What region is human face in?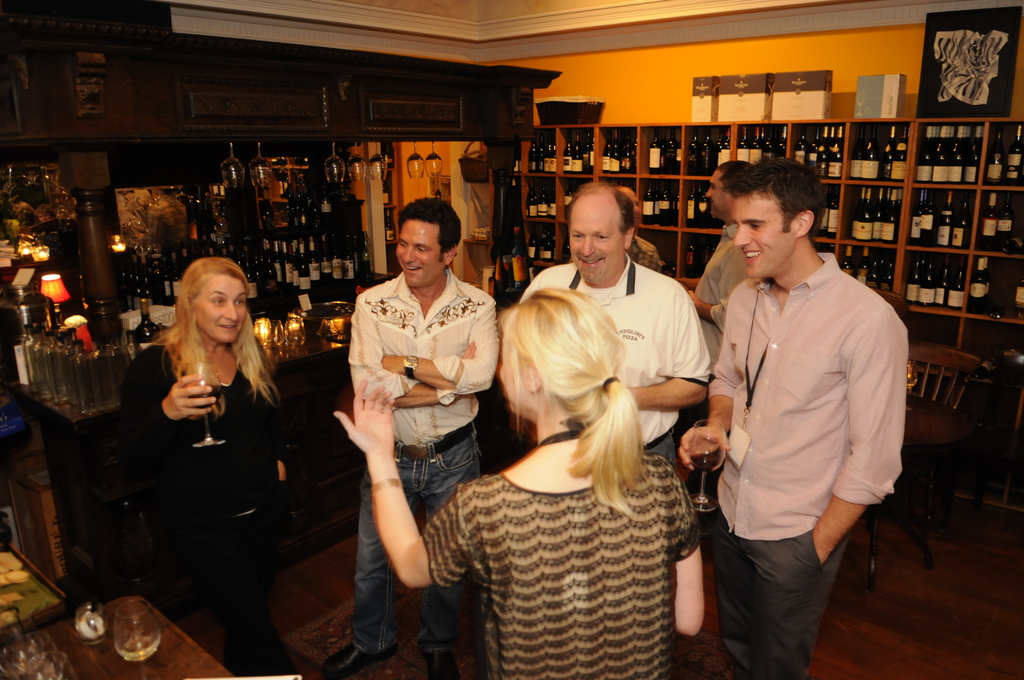
497/343/525/414.
